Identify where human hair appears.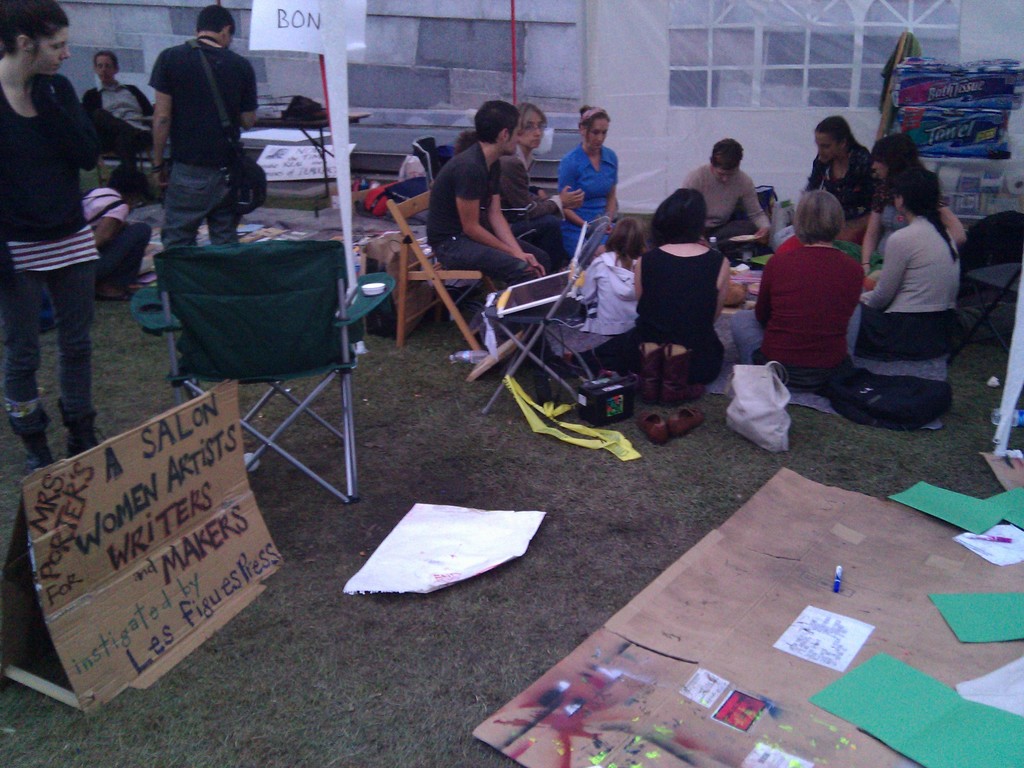
Appears at 95,49,119,70.
